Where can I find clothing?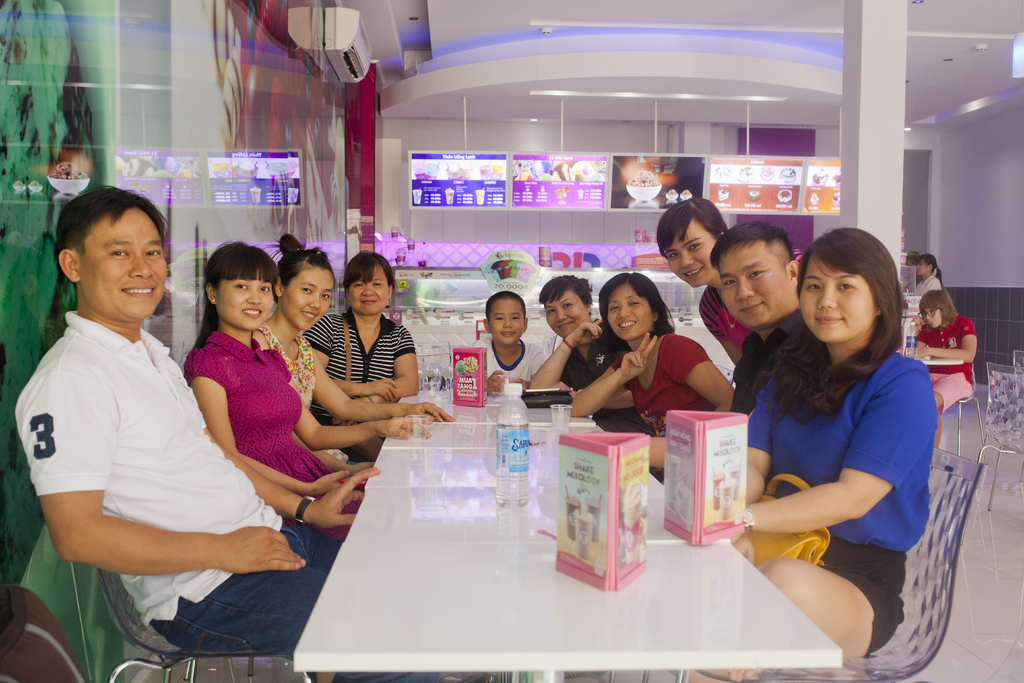
You can find it at (605,329,726,479).
